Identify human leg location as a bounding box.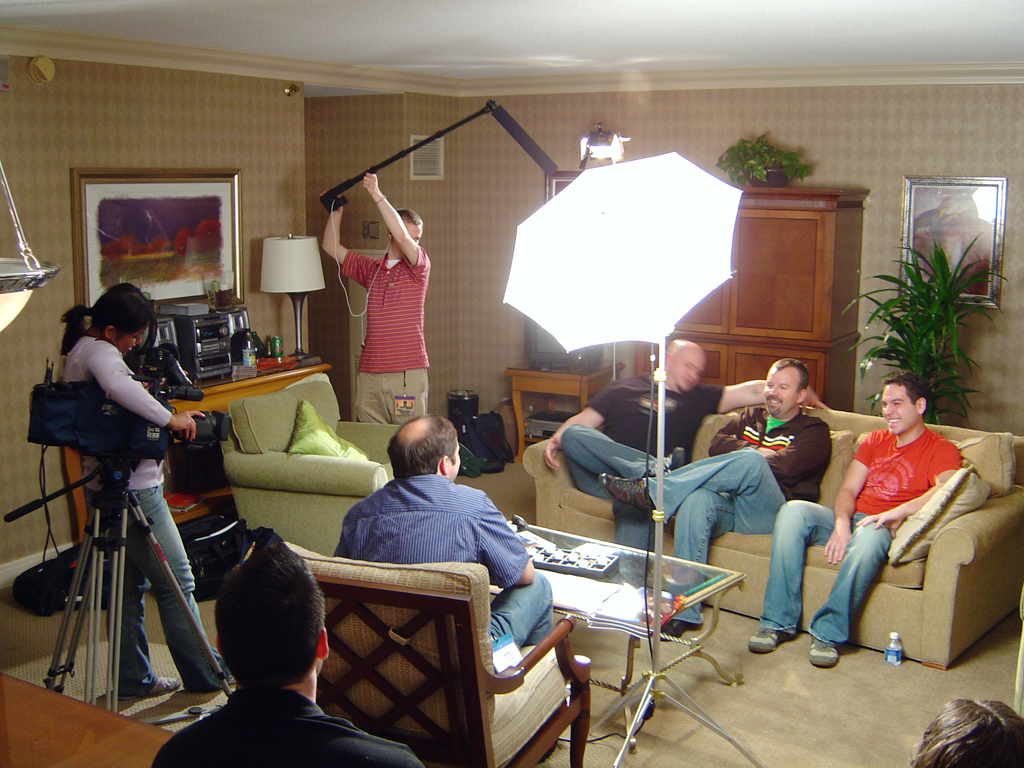
left=557, top=420, right=683, bottom=497.
